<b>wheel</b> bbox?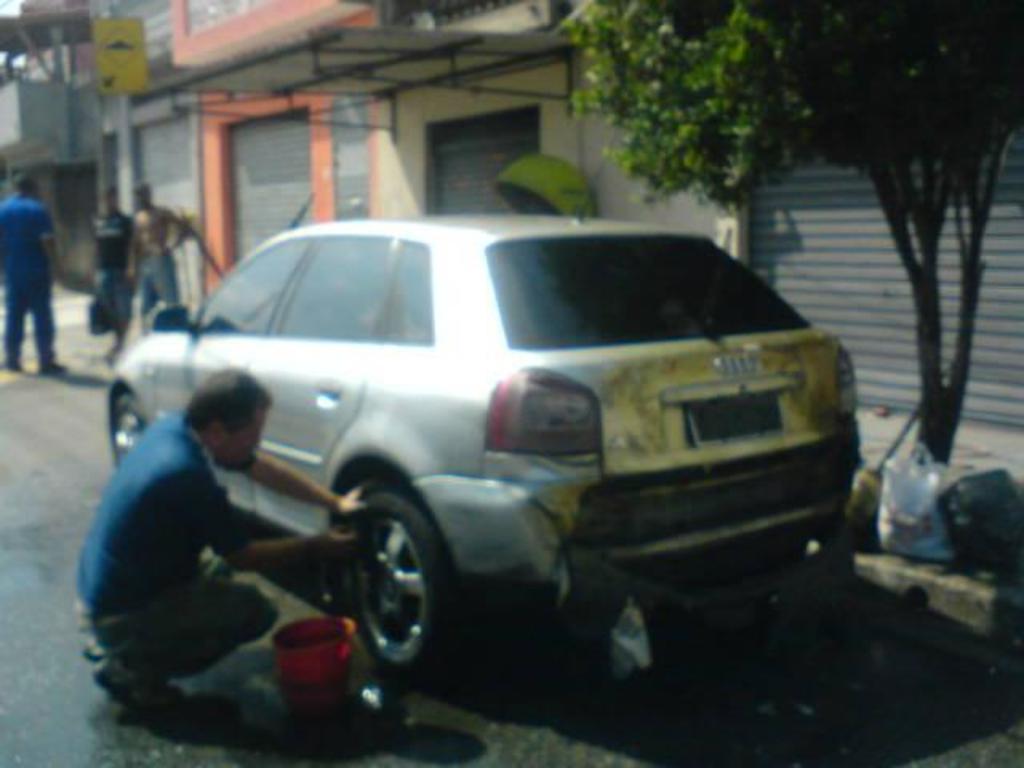
bbox=[331, 475, 451, 685]
